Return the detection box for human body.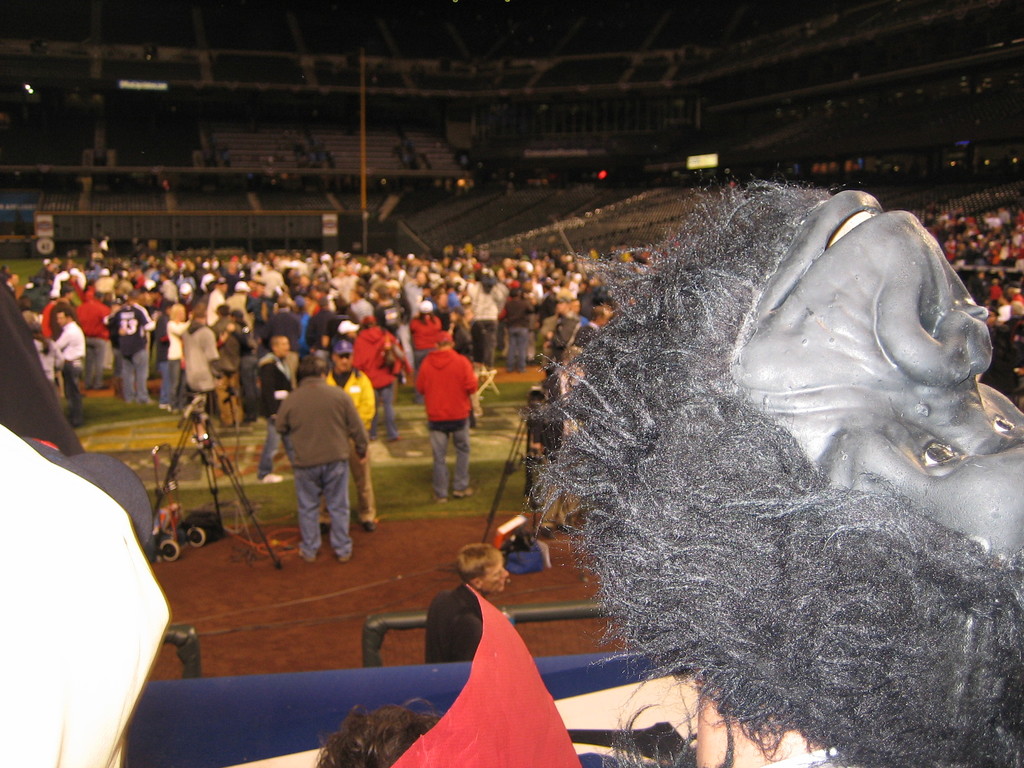
[260, 356, 365, 578].
